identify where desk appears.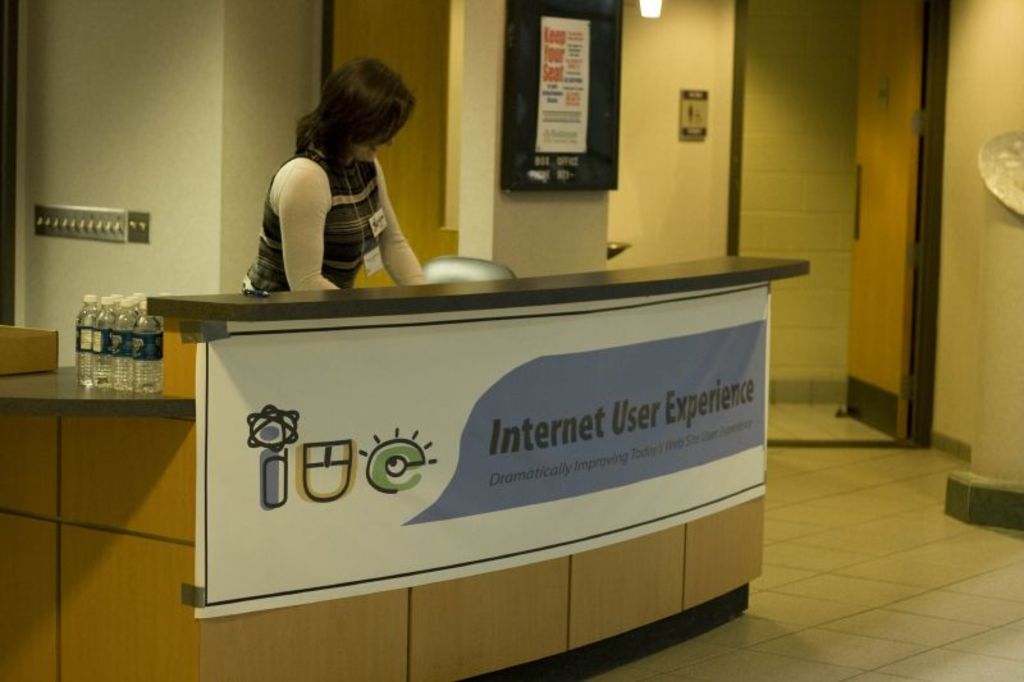
Appears at 0,255,812,681.
